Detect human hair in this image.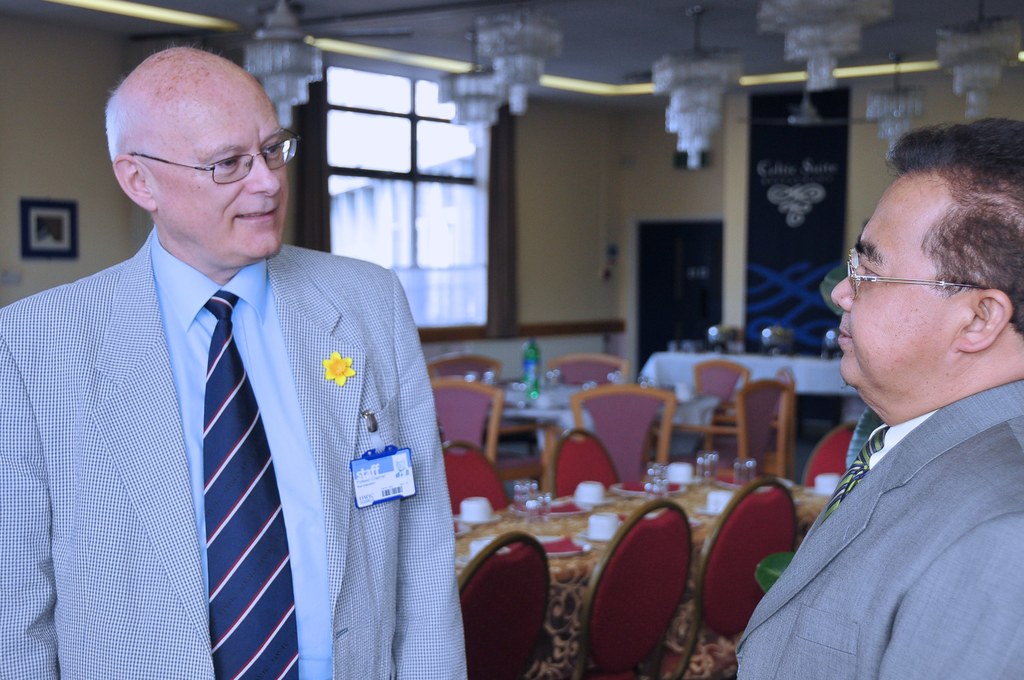
Detection: rect(106, 93, 138, 173).
